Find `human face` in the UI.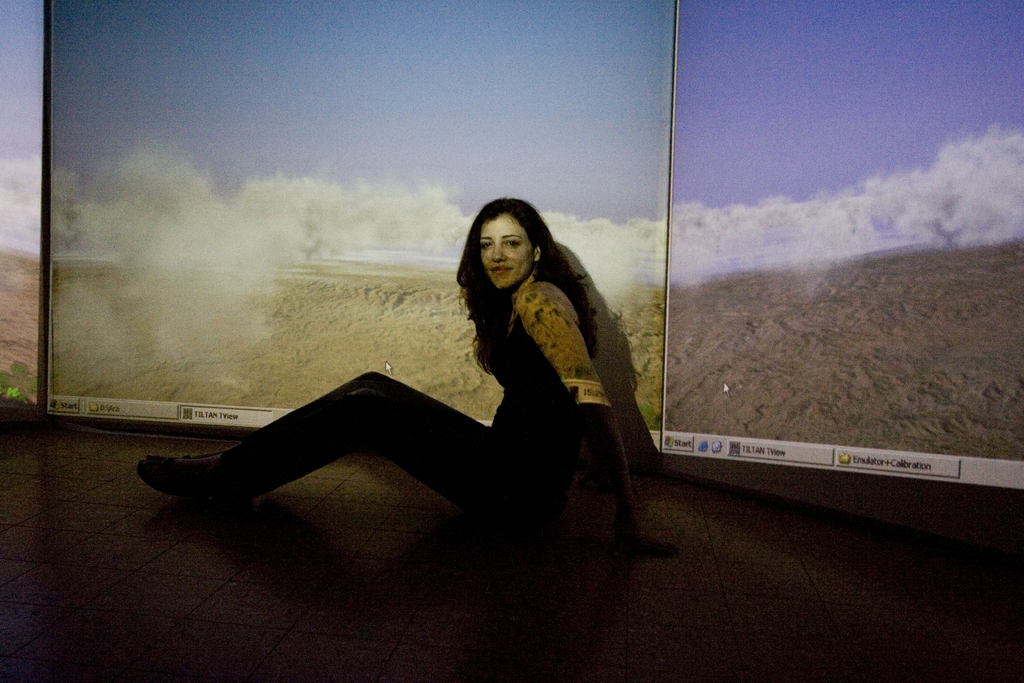
UI element at BBox(473, 211, 537, 286).
